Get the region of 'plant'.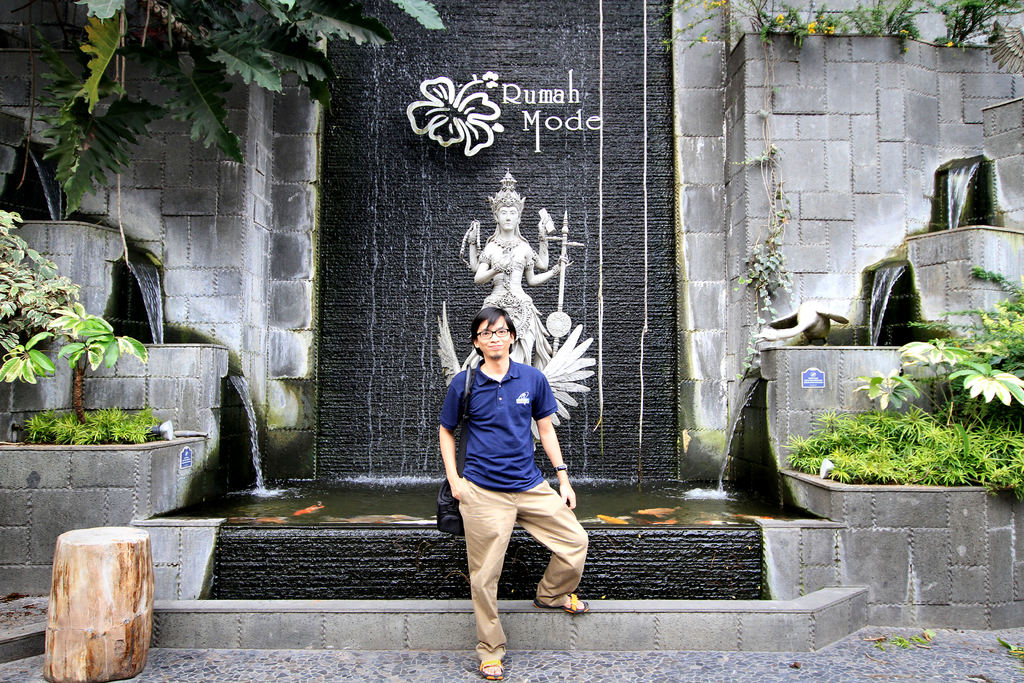
bbox(903, 255, 1023, 370).
